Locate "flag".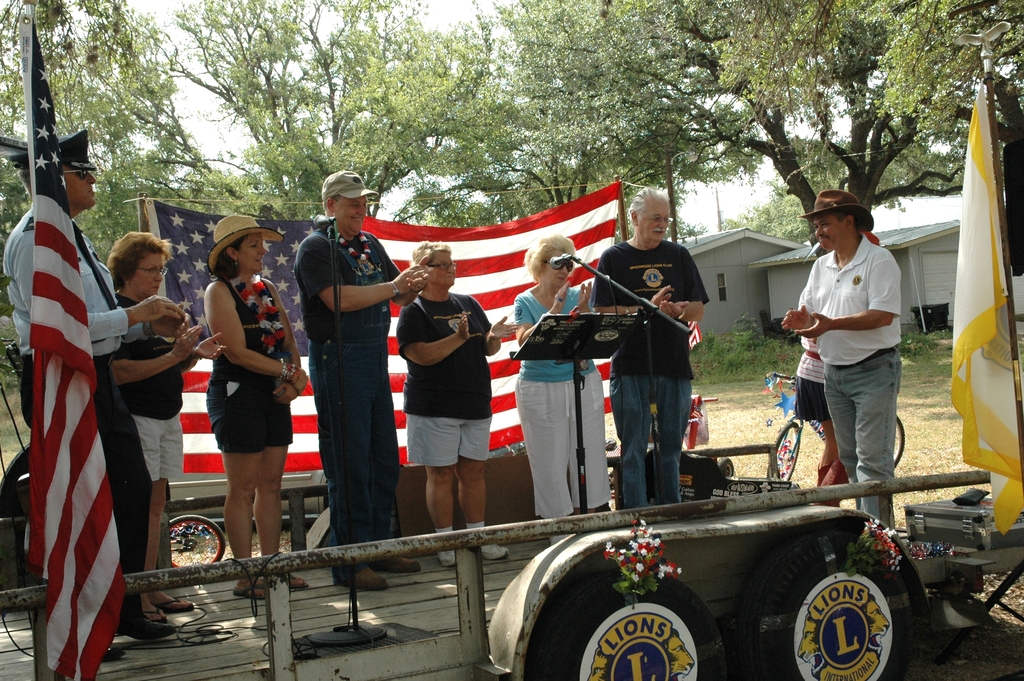
Bounding box: <region>942, 76, 1023, 556</region>.
